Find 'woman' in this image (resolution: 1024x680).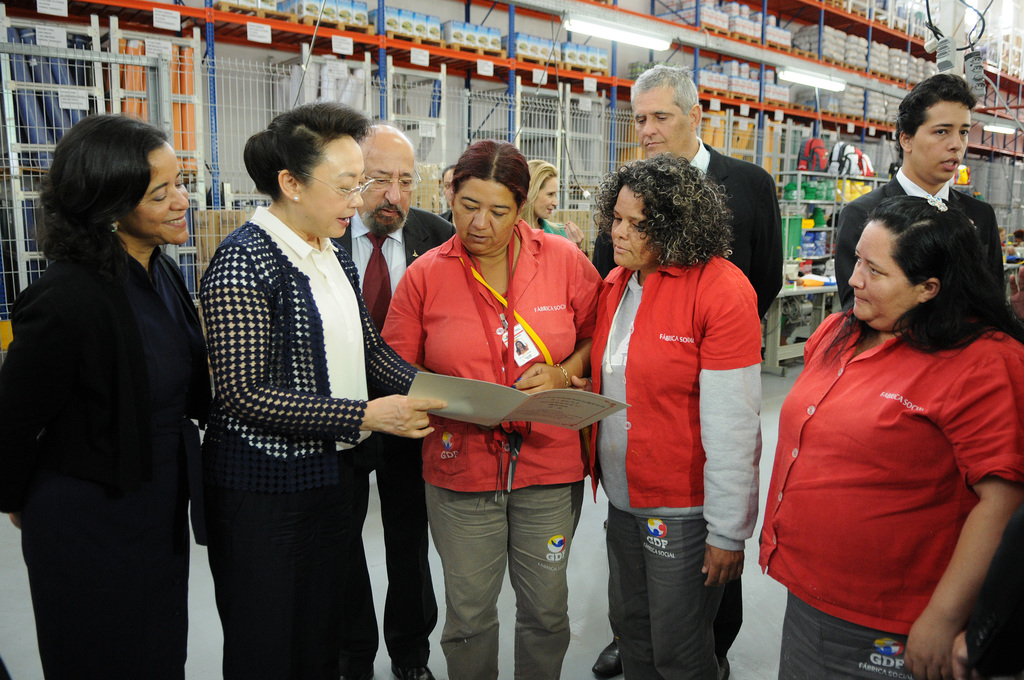
Rect(558, 157, 763, 679).
